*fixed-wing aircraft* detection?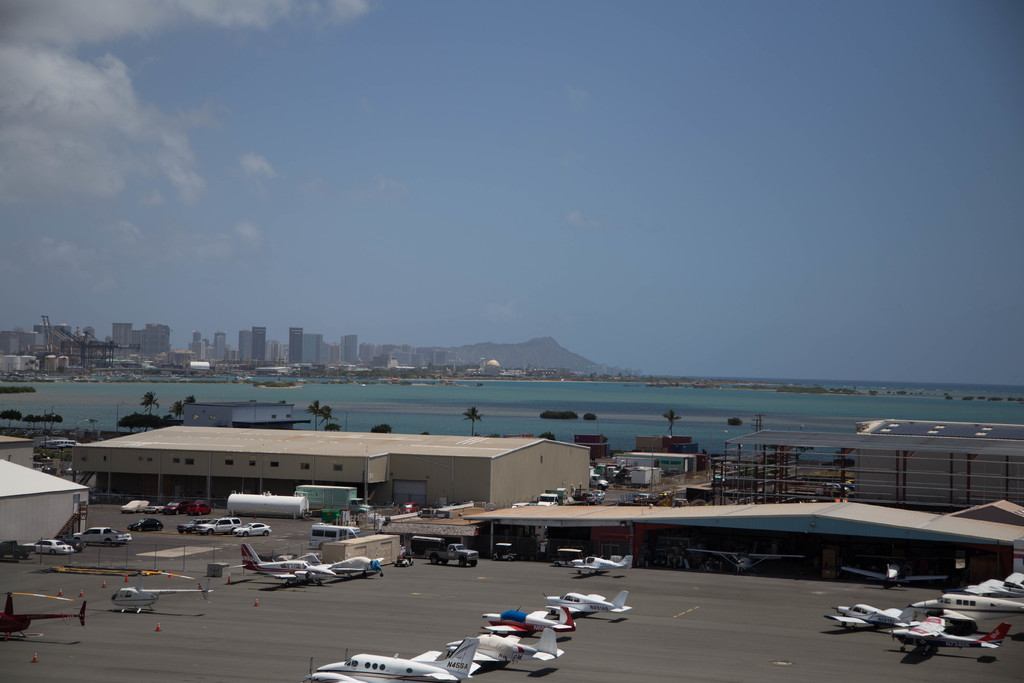
{"left": 241, "top": 543, "right": 388, "bottom": 588}
